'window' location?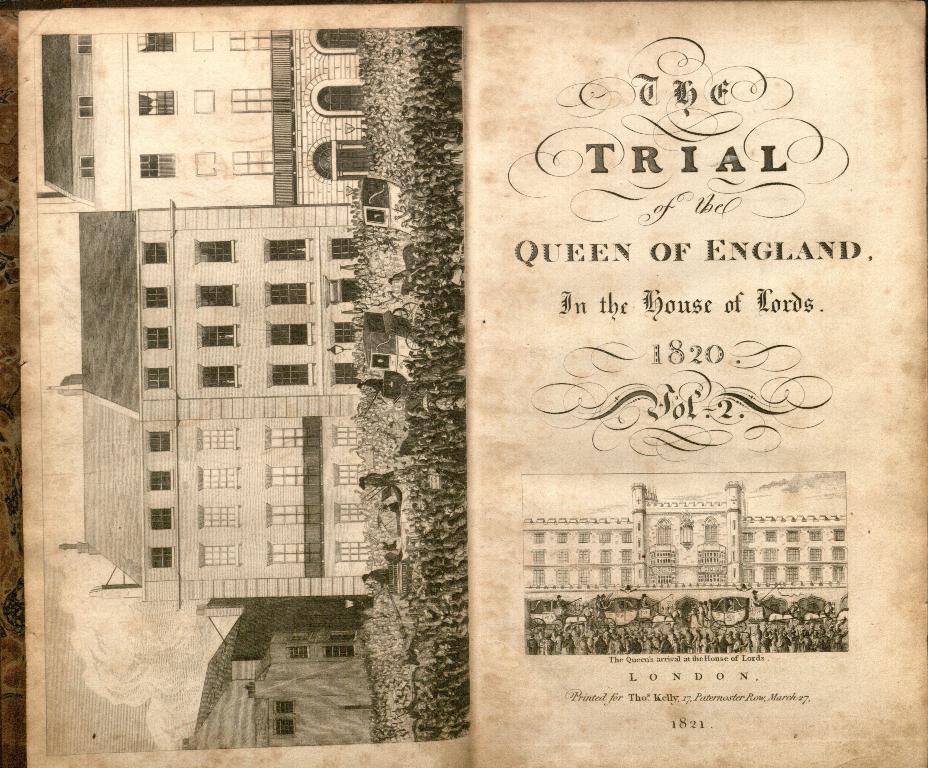
[x1=143, y1=326, x2=172, y2=348]
